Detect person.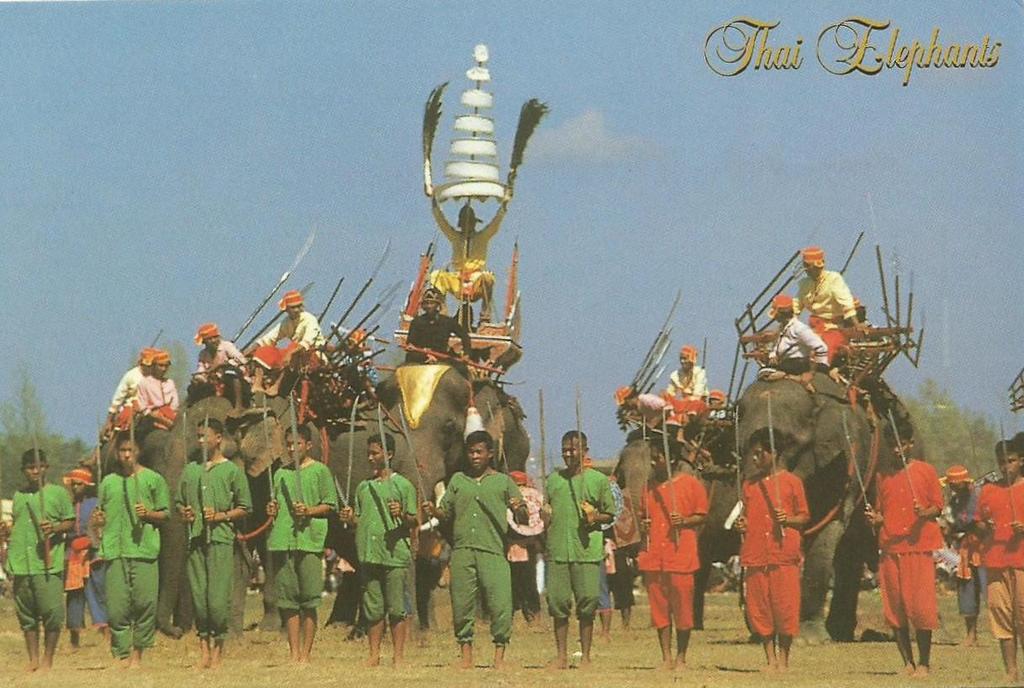
Detected at x1=103 y1=349 x2=156 y2=437.
